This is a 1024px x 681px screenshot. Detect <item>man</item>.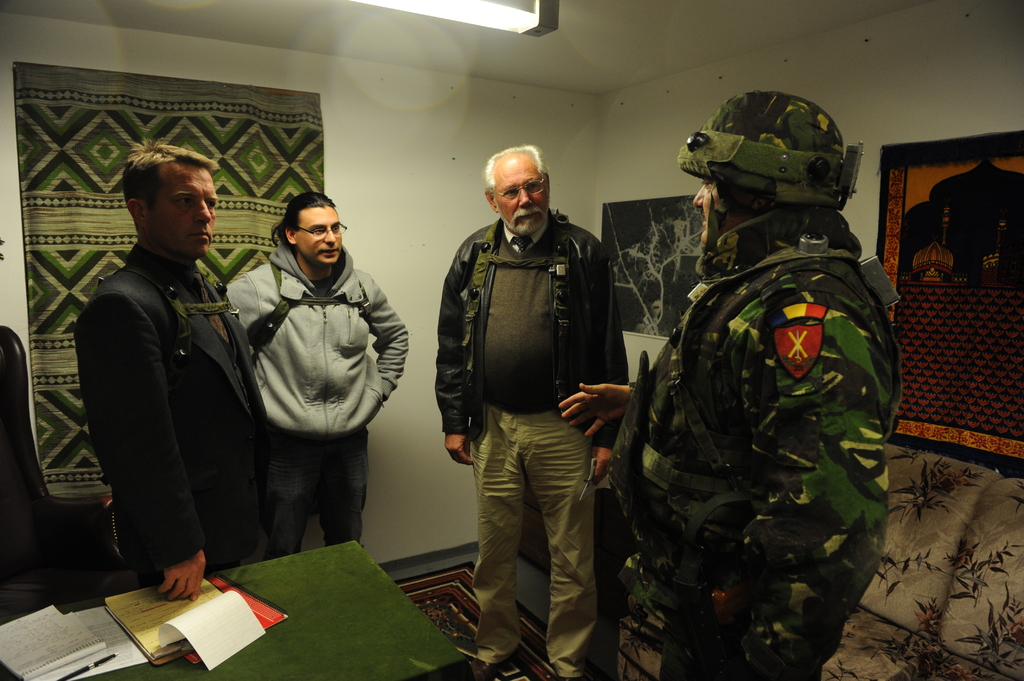
x1=224 y1=192 x2=409 y2=545.
